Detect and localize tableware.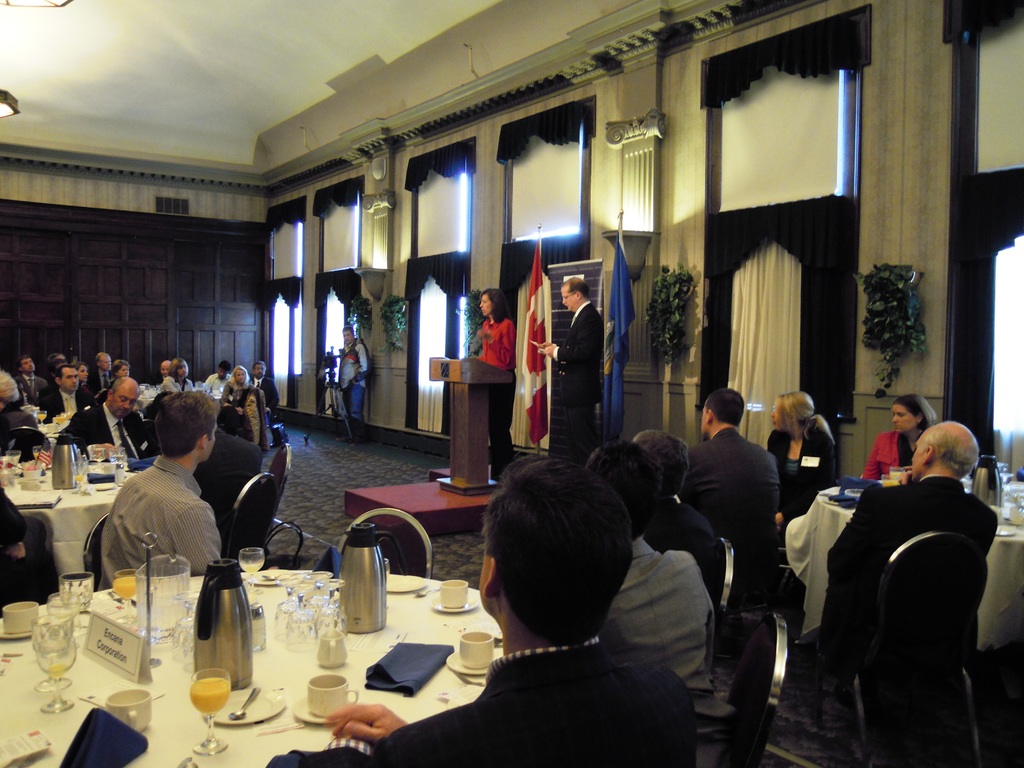
Localized at [428,577,479,613].
